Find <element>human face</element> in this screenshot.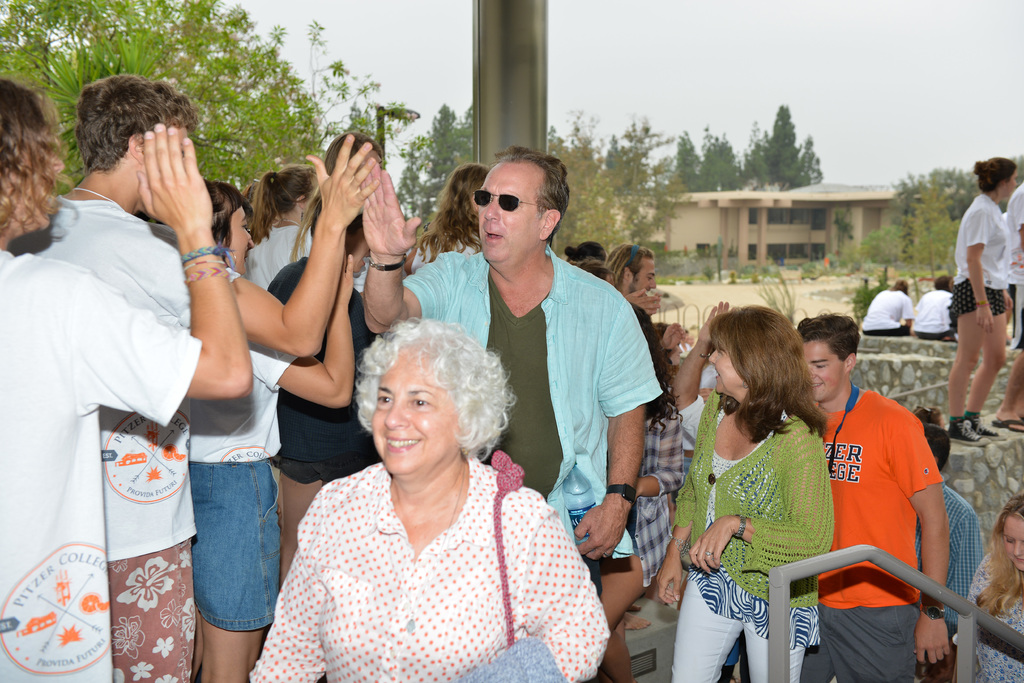
The bounding box for <element>human face</element> is <region>801, 343, 847, 398</region>.
